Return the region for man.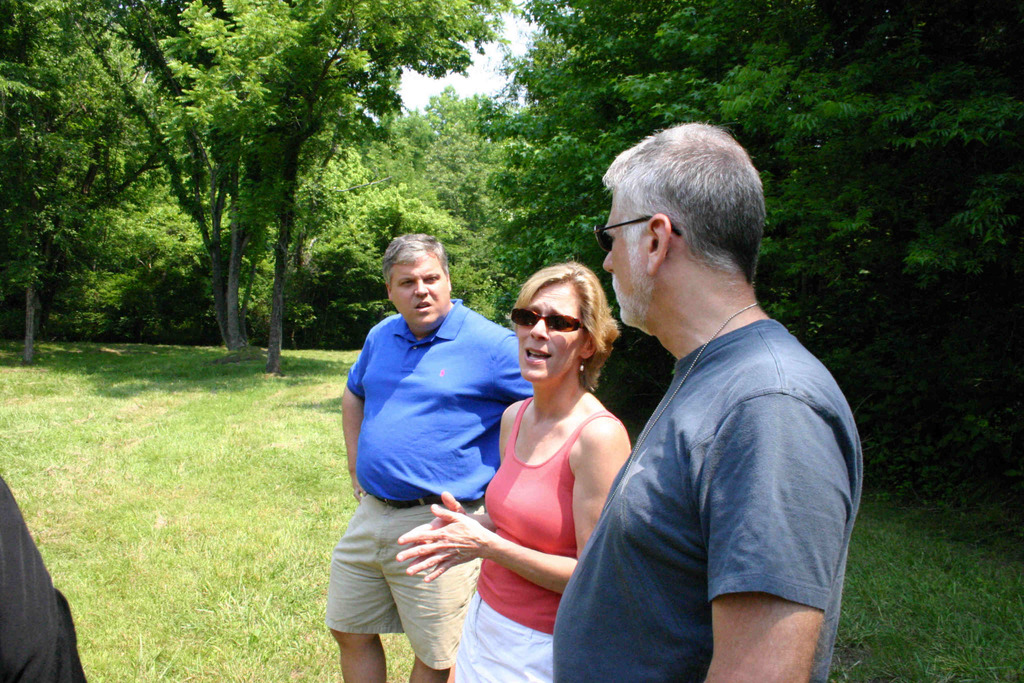
569, 125, 870, 682.
